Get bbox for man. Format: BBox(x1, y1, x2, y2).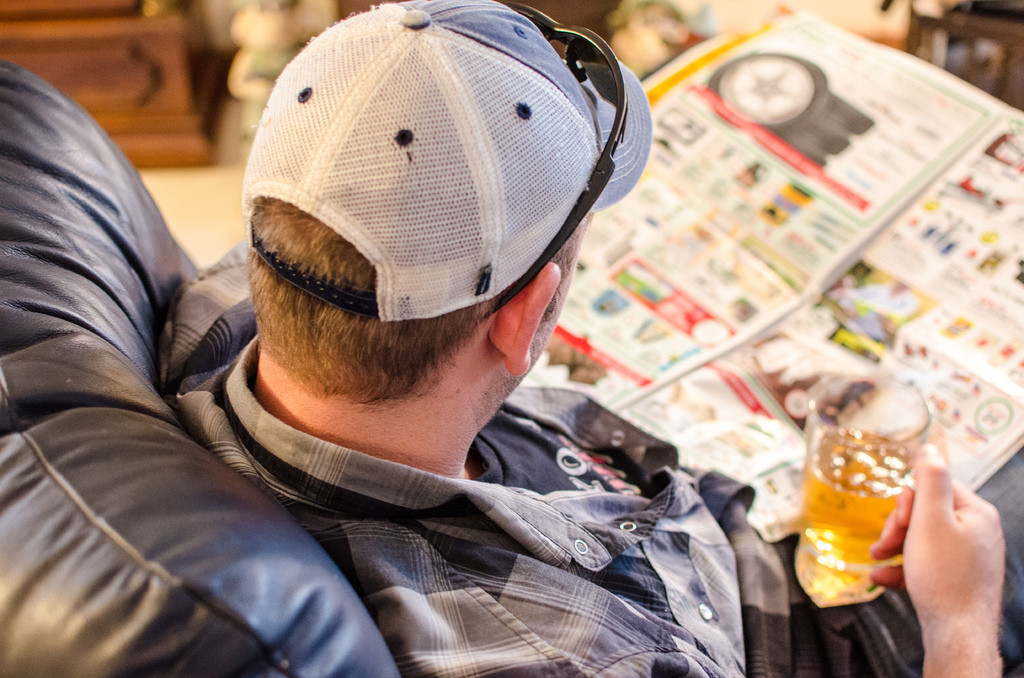
BBox(149, 0, 1023, 677).
